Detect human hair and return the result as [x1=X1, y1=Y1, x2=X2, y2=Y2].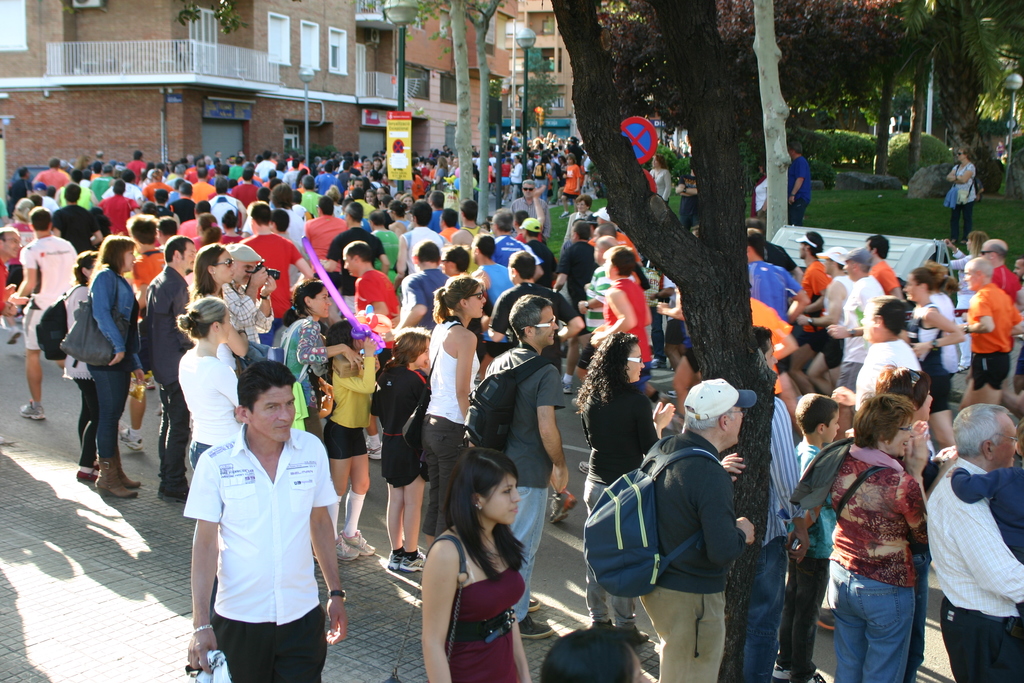
[x1=435, y1=465, x2=518, y2=571].
